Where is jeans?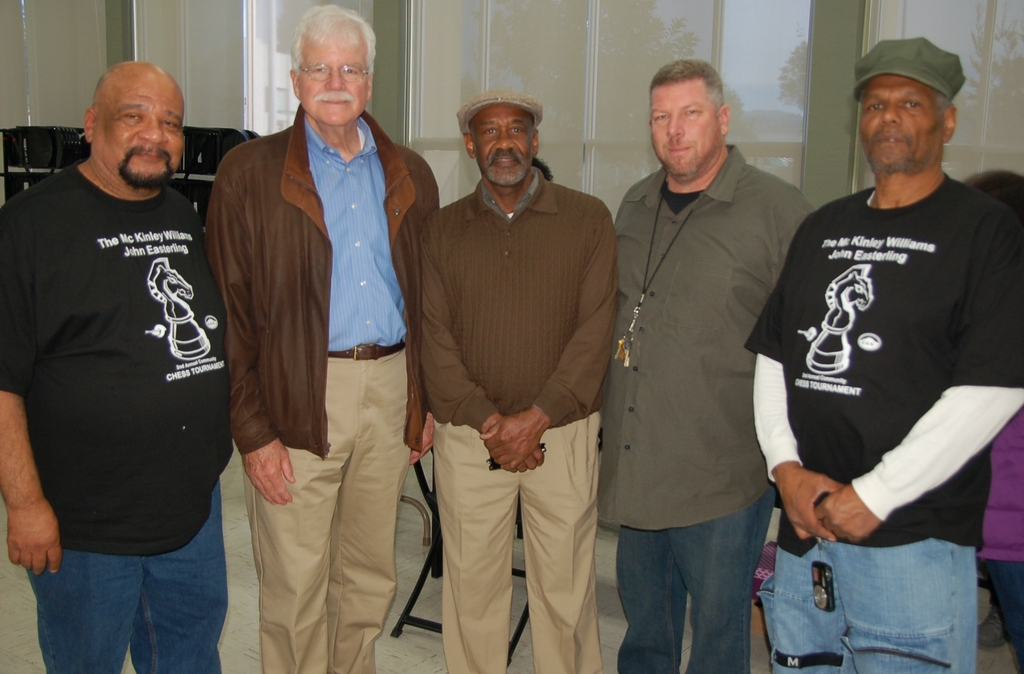
crop(614, 481, 776, 673).
